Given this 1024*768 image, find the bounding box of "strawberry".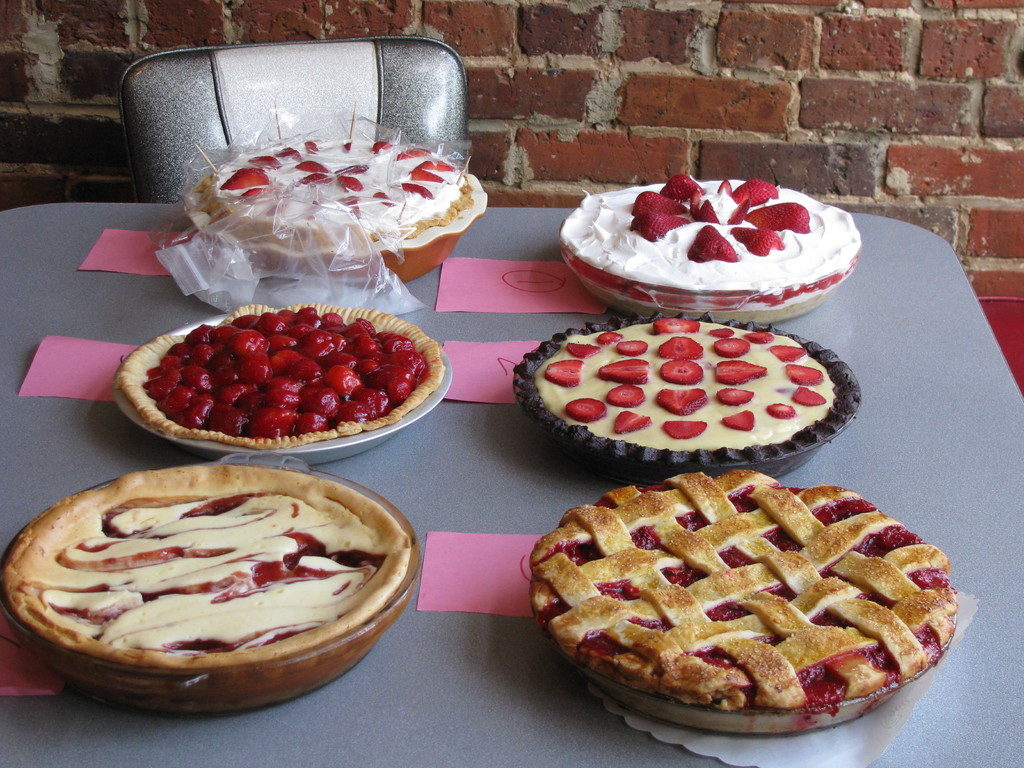
{"left": 723, "top": 410, "right": 757, "bottom": 429}.
